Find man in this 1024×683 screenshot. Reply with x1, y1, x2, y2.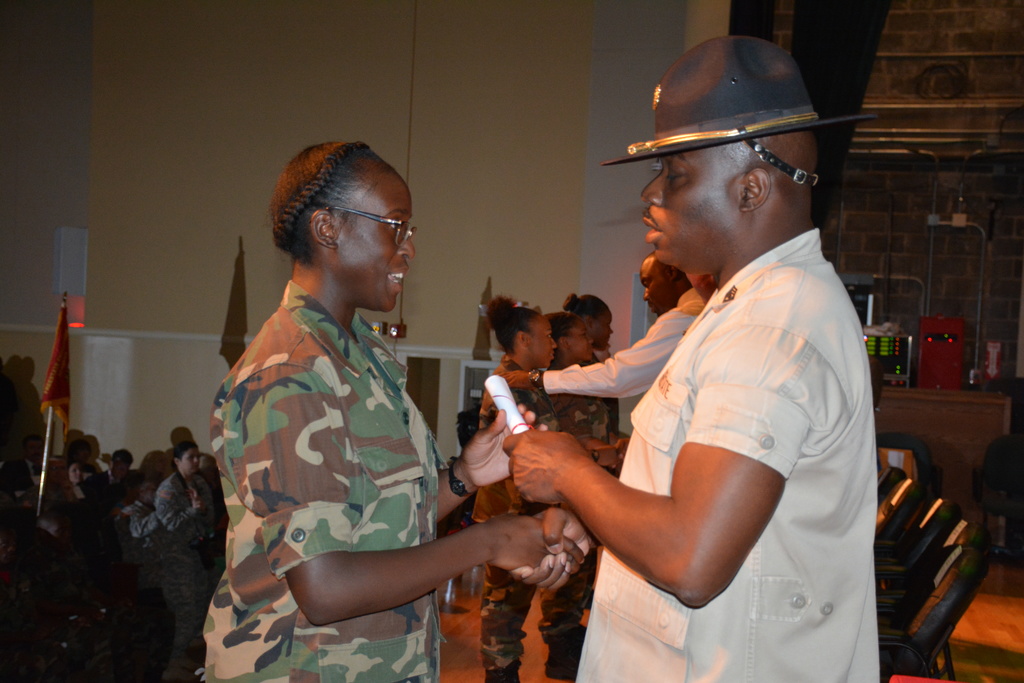
505, 256, 707, 394.
